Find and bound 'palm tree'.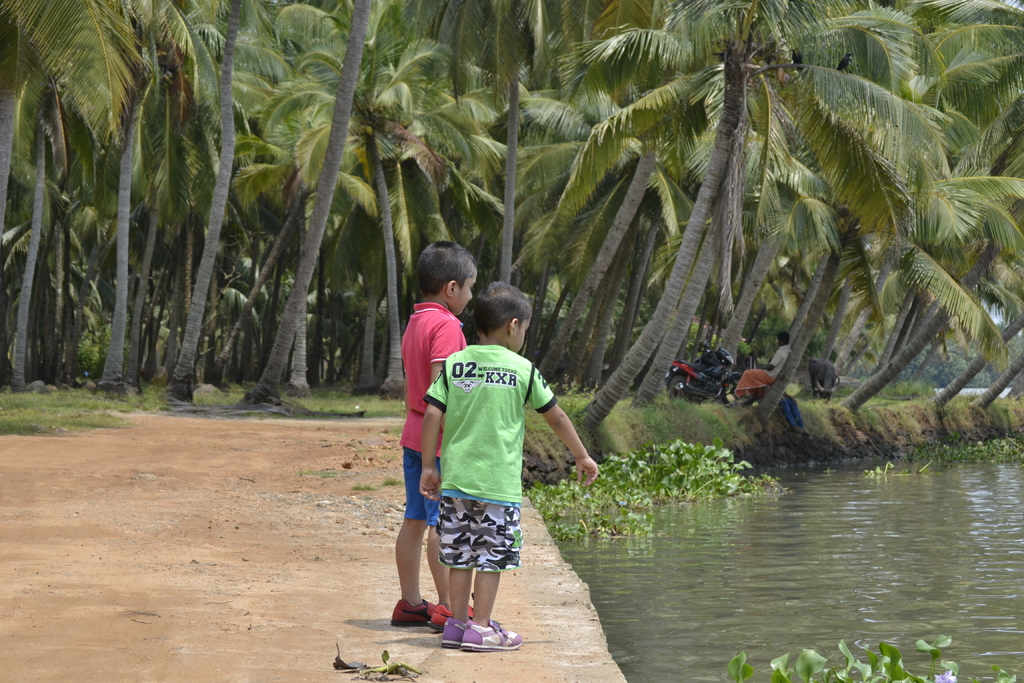
Bound: (x1=344, y1=0, x2=425, y2=397).
